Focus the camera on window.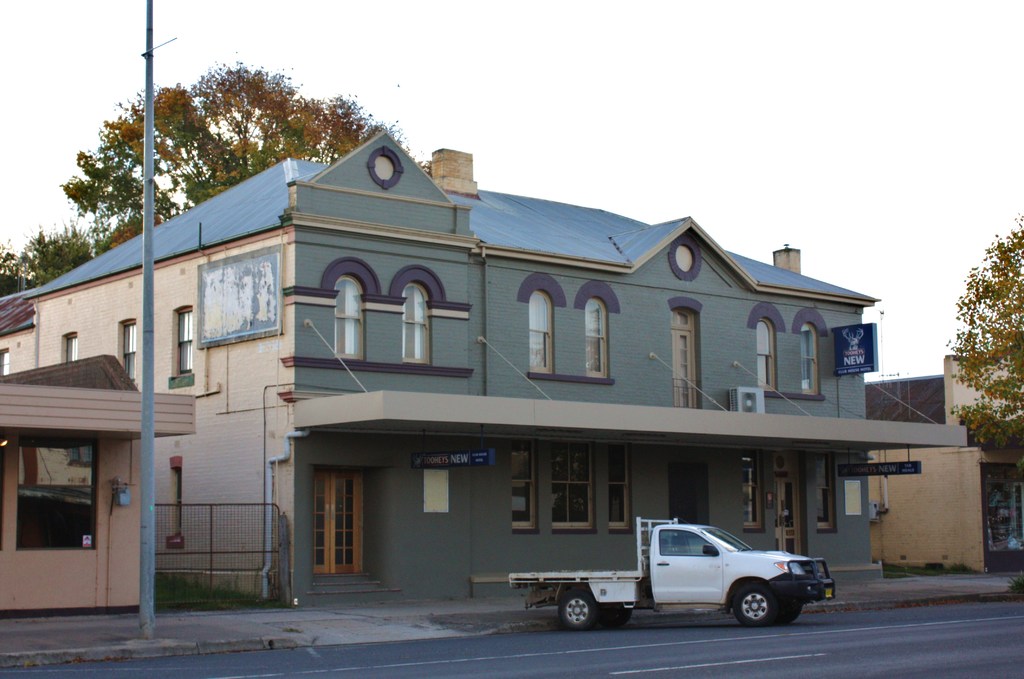
Focus region: [607, 444, 628, 528].
